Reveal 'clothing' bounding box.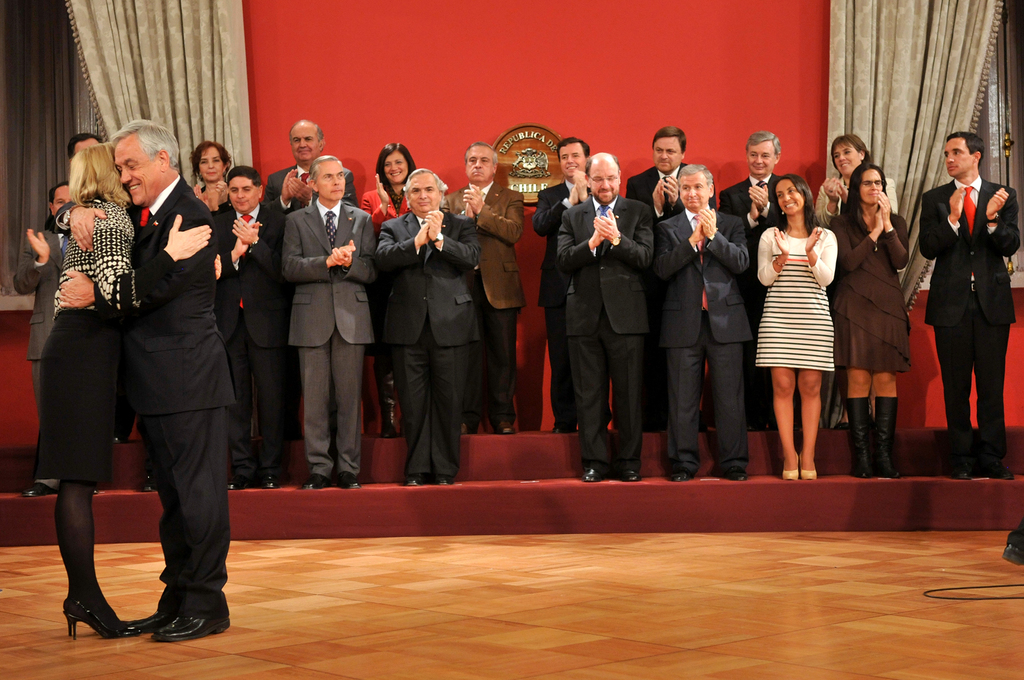
Revealed: [215, 209, 291, 478].
